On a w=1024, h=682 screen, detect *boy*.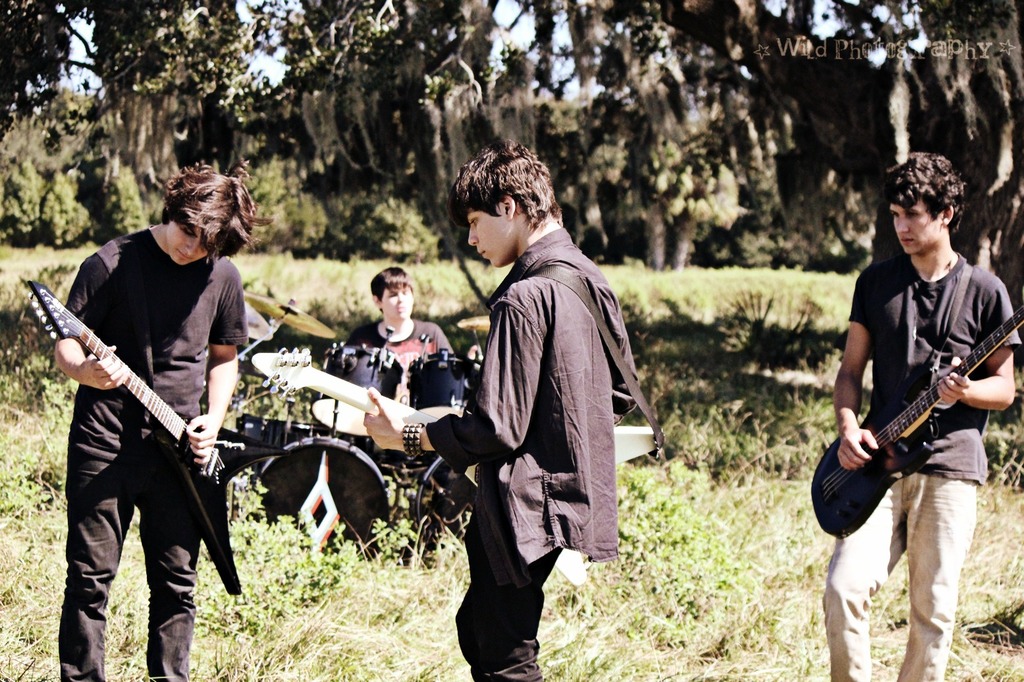
(350, 265, 458, 410).
